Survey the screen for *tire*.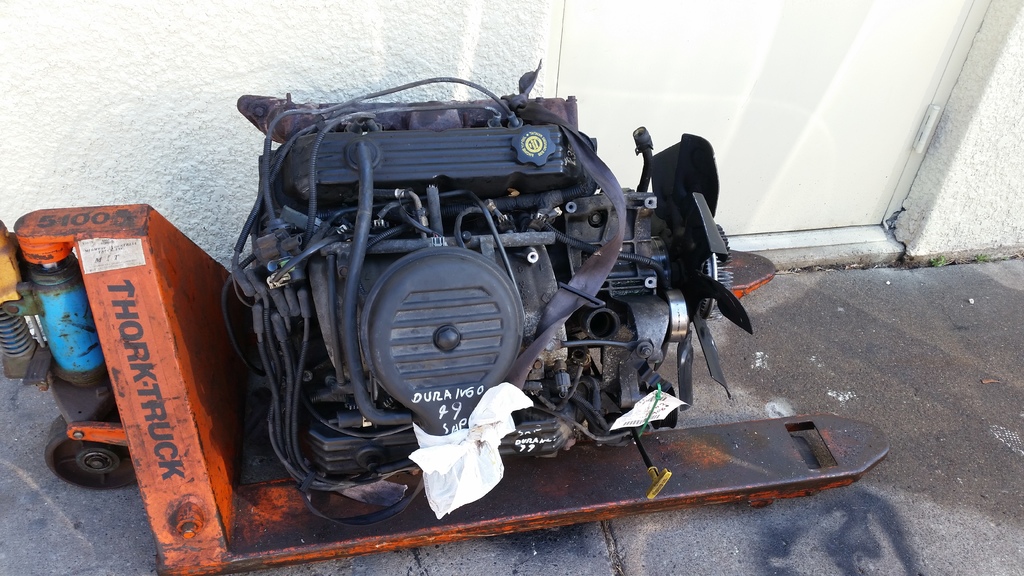
Survey found: (45, 416, 131, 484).
